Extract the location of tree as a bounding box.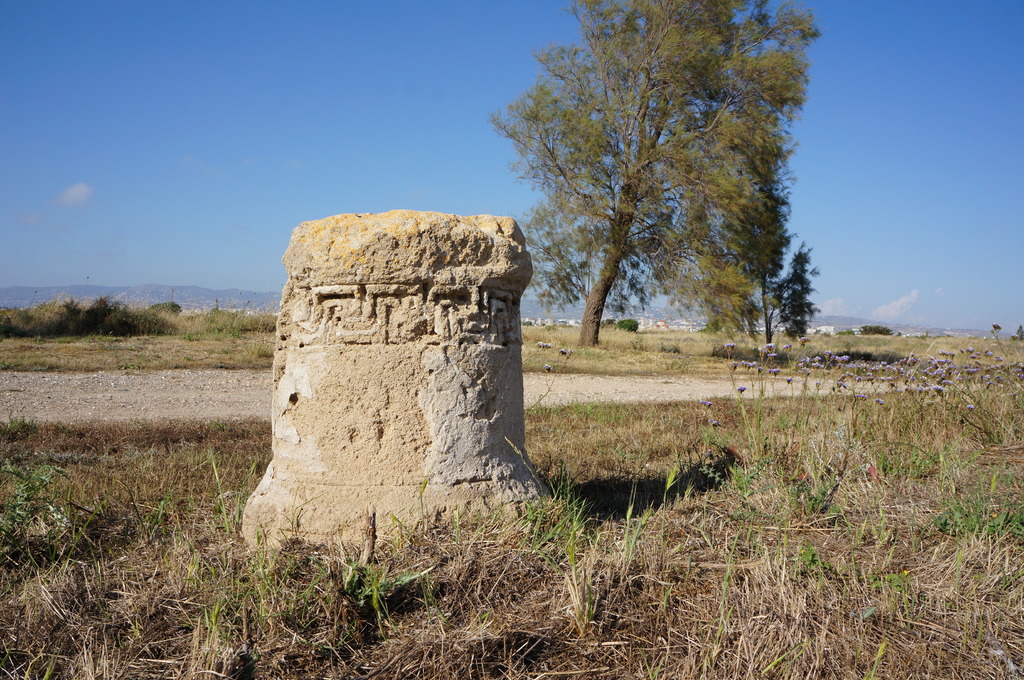
860:326:894:336.
